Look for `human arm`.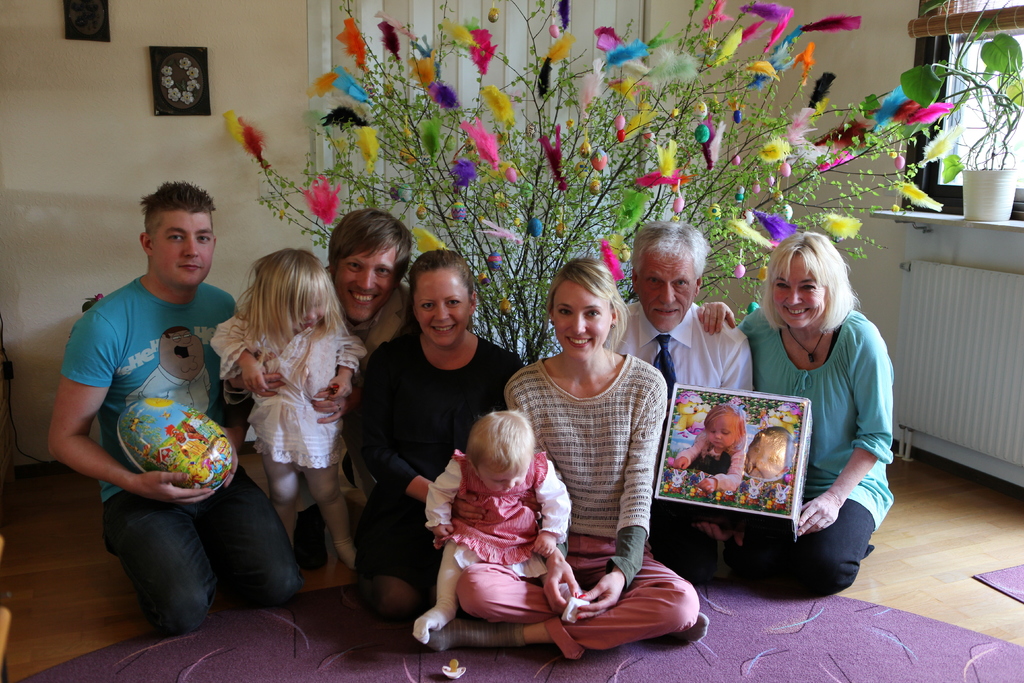
Found: <bbox>424, 448, 461, 541</bbox>.
